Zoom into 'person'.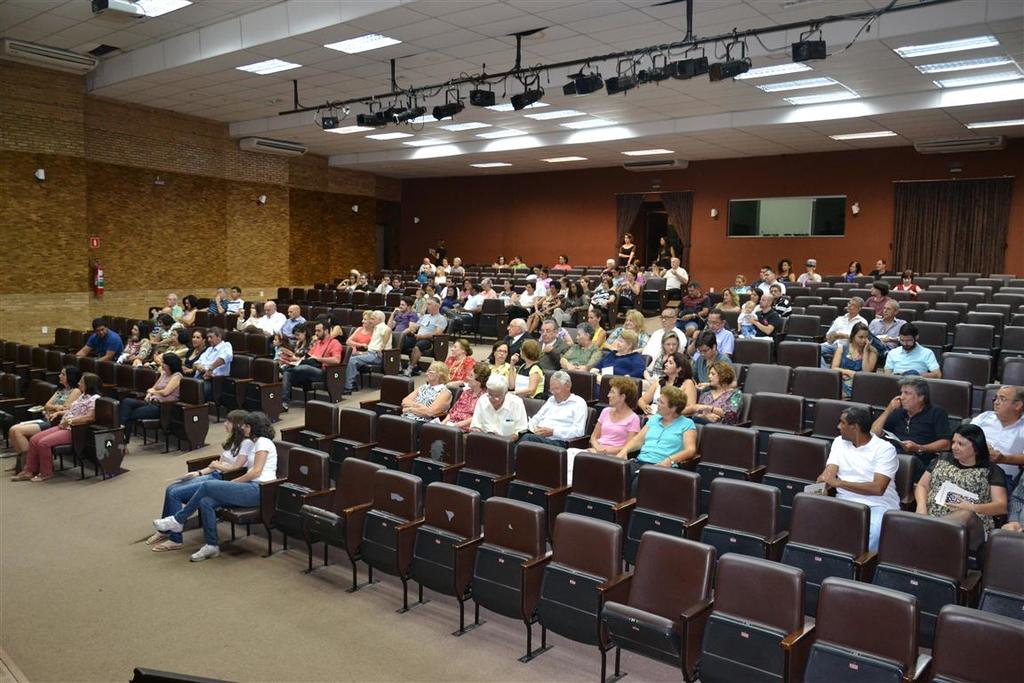
Zoom target: bbox=[817, 404, 901, 555].
